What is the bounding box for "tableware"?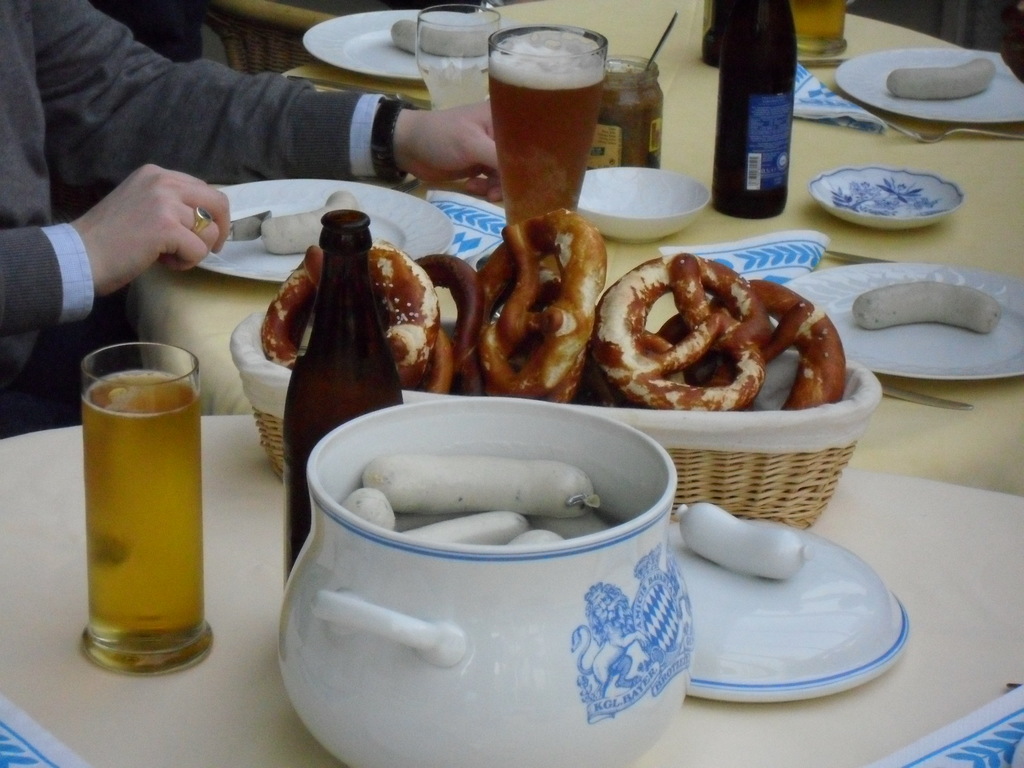
Rect(271, 397, 700, 767).
